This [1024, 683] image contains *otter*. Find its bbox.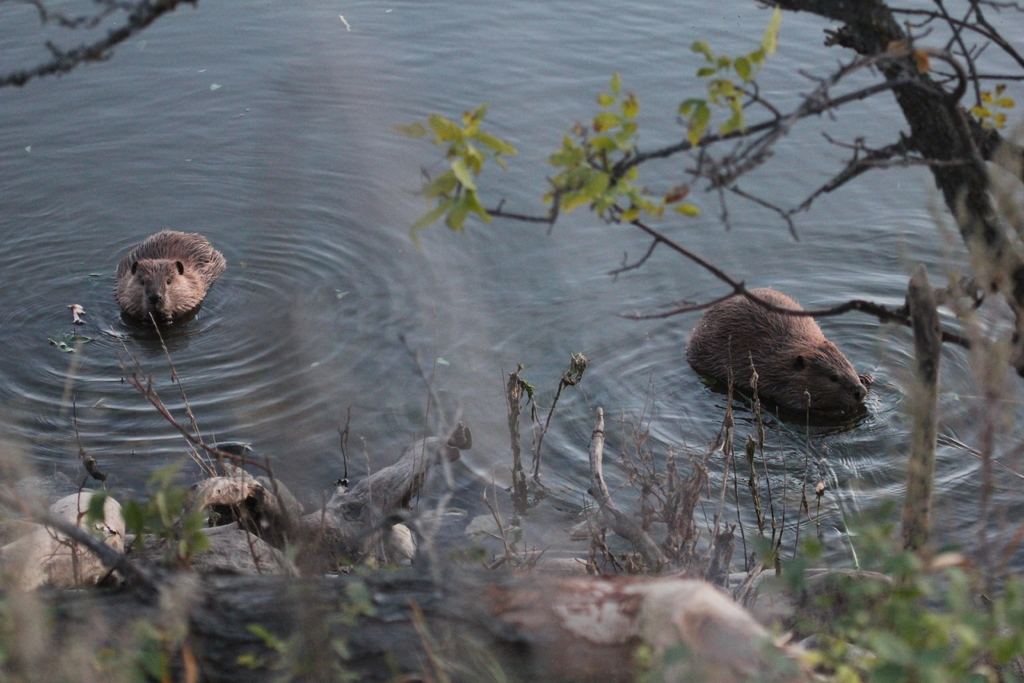
<bbox>682, 288, 874, 418</bbox>.
